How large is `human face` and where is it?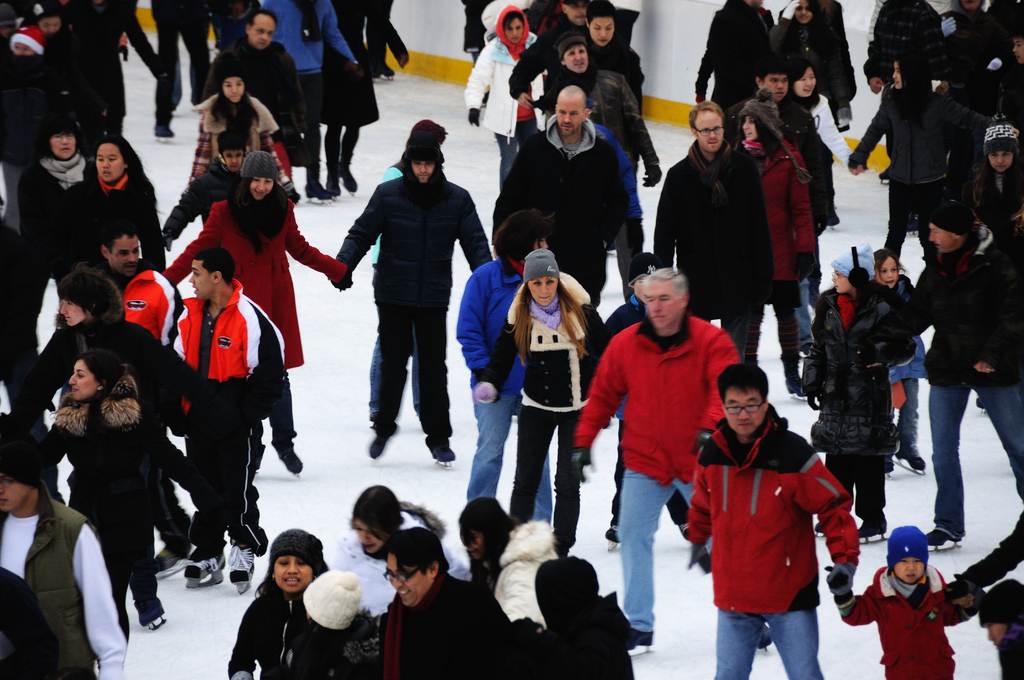
Bounding box: 58,133,77,159.
